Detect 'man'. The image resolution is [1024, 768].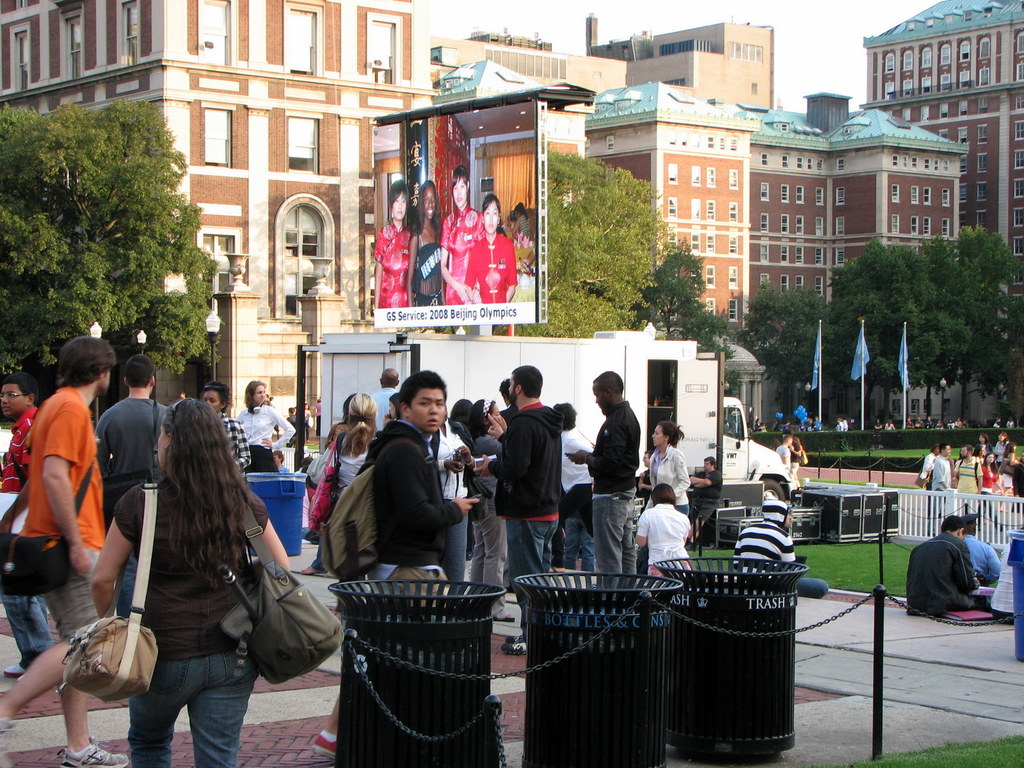
(x1=730, y1=497, x2=832, y2=602).
